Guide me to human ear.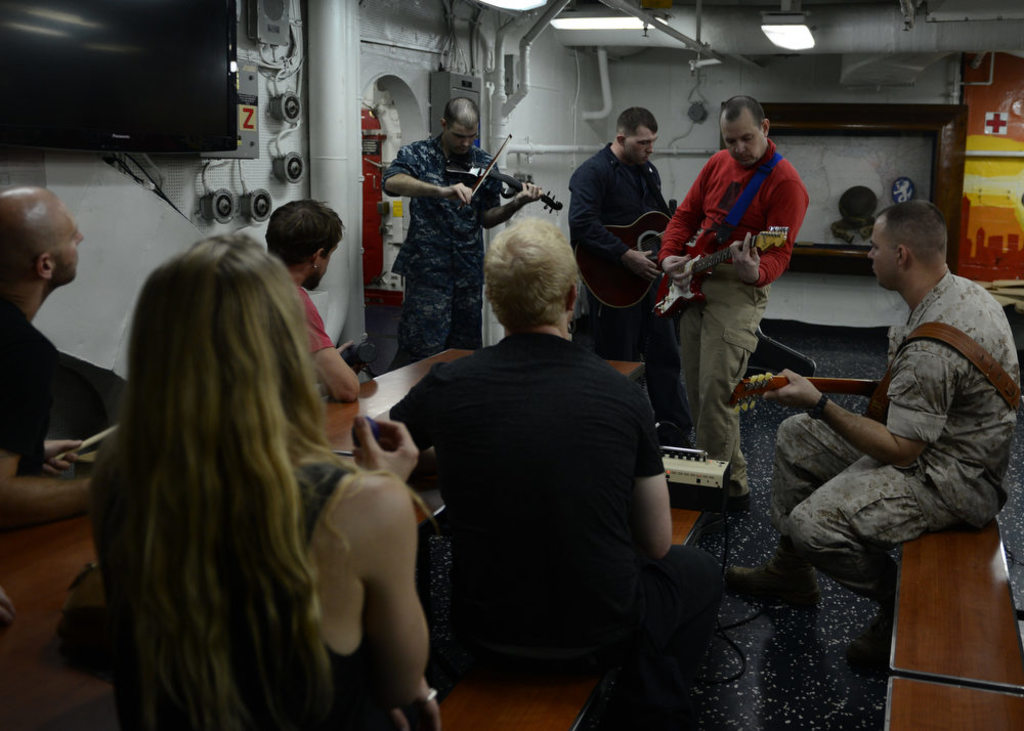
Guidance: detection(310, 246, 319, 269).
